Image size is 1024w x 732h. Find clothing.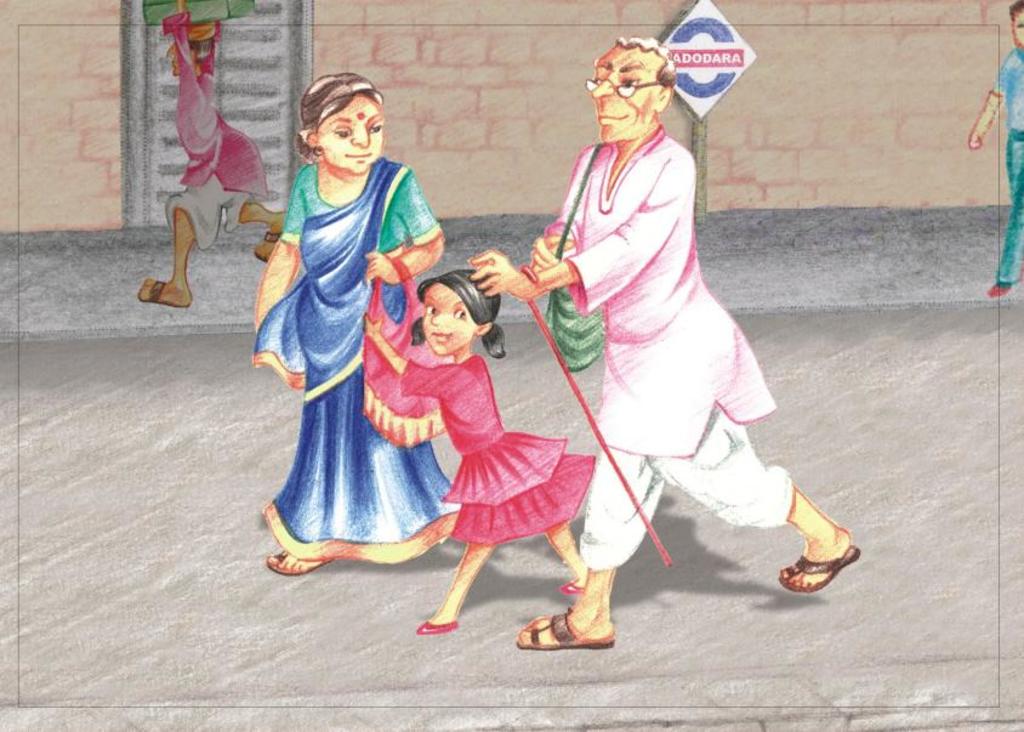
397 357 597 545.
